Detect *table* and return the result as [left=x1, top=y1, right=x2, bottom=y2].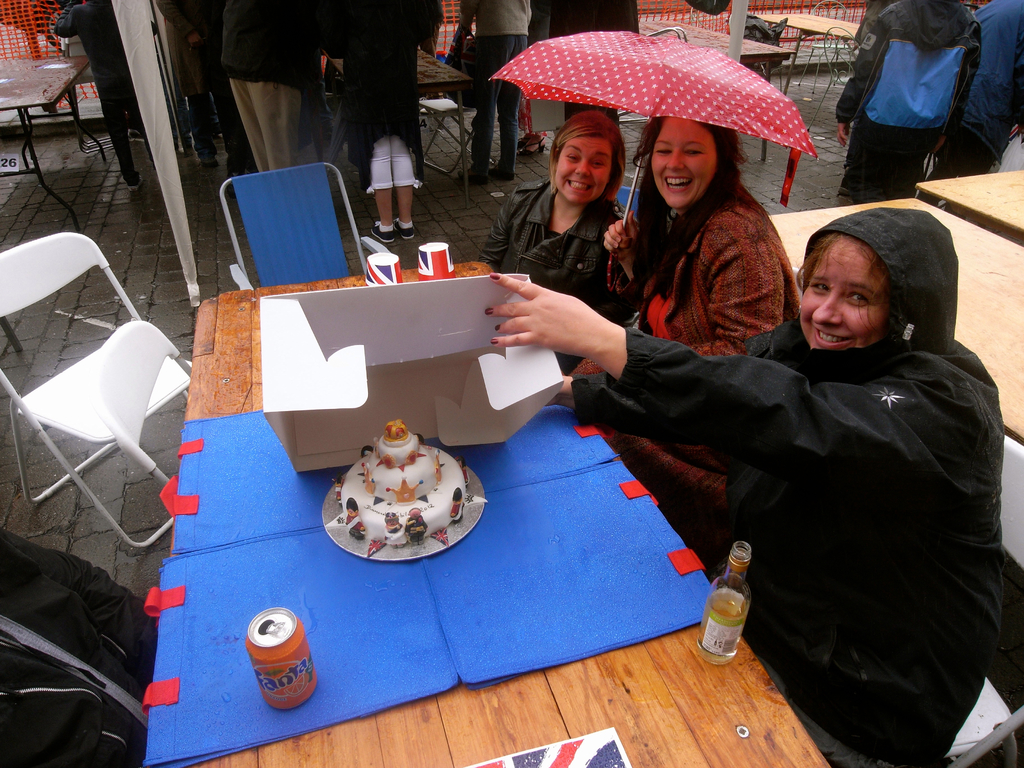
[left=108, top=255, right=809, bottom=767].
